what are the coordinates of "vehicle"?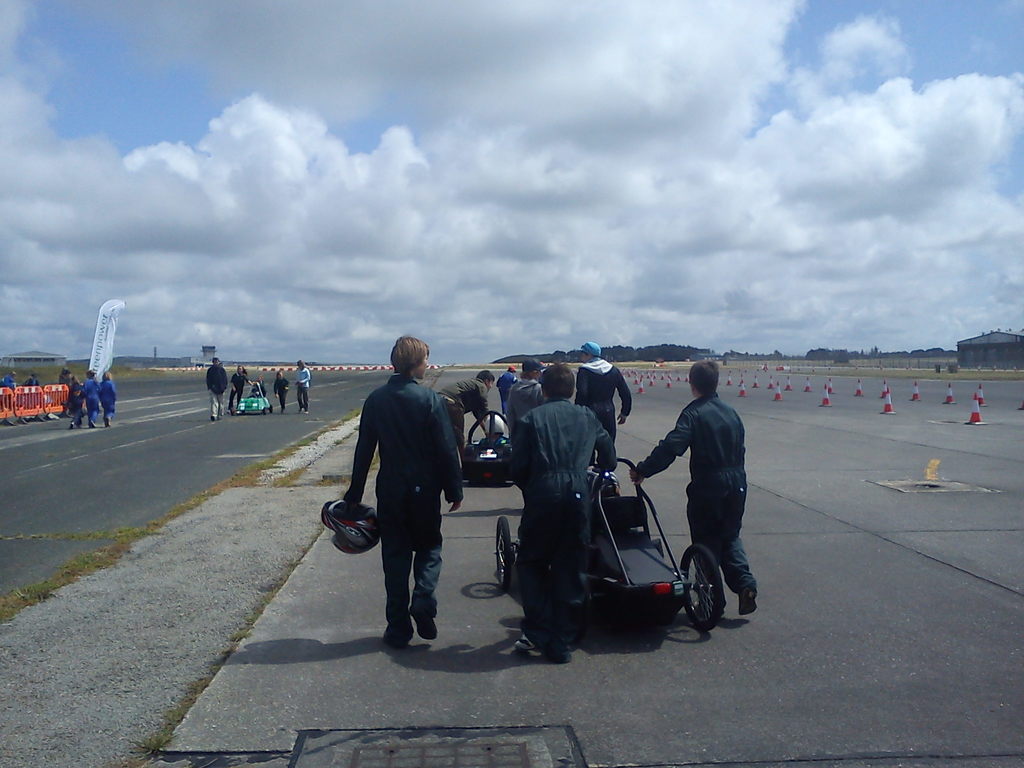
490 454 725 654.
